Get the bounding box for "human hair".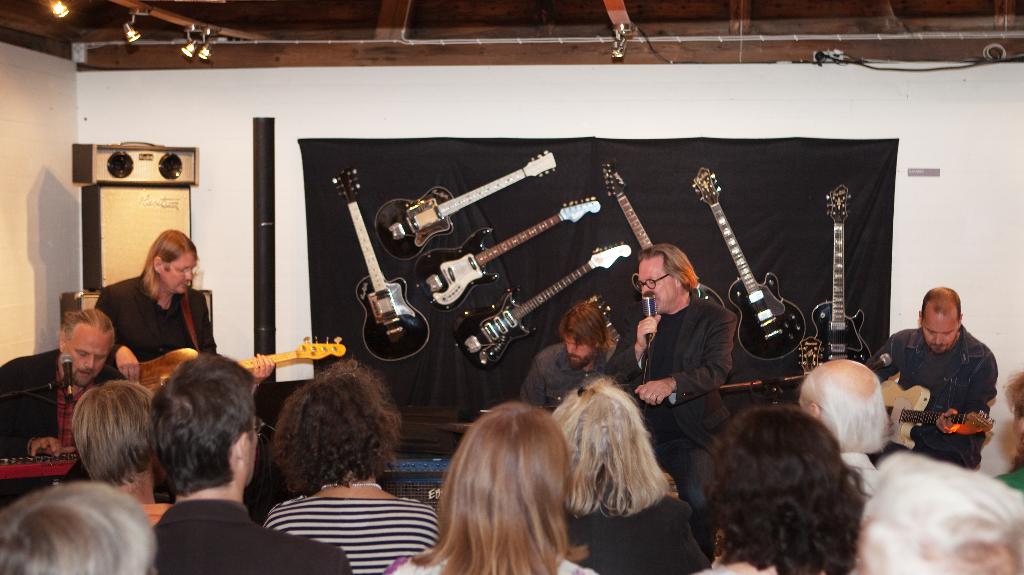
<box>698,407,868,574</box>.
